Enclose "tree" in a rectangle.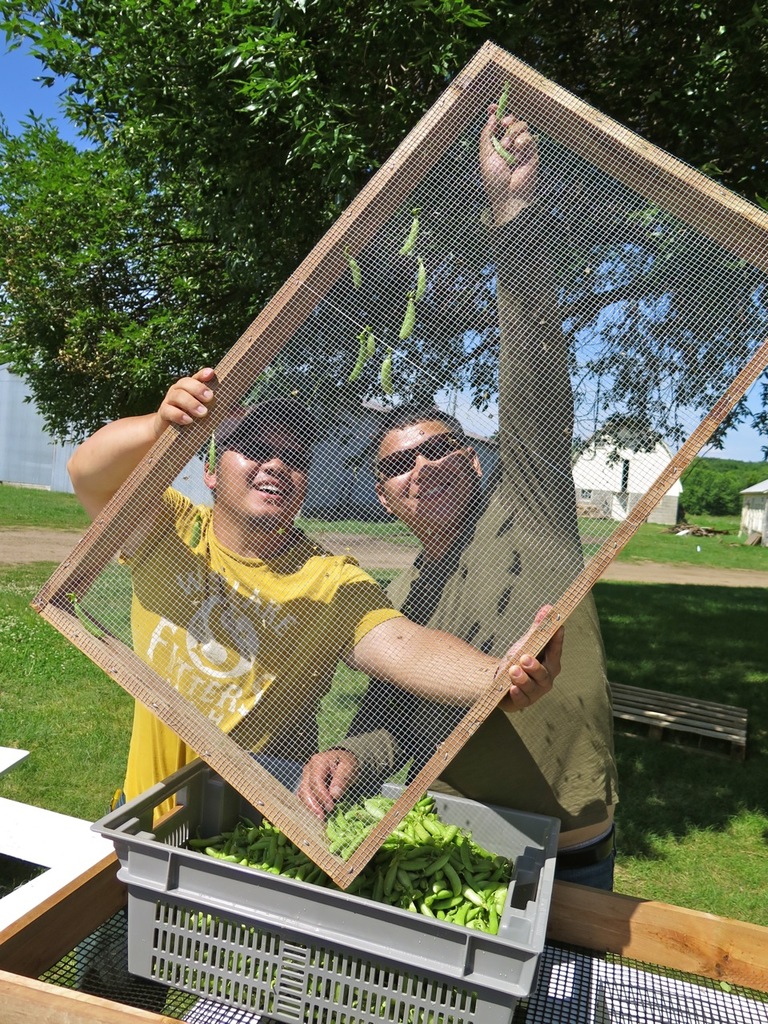
3,0,767,487.
